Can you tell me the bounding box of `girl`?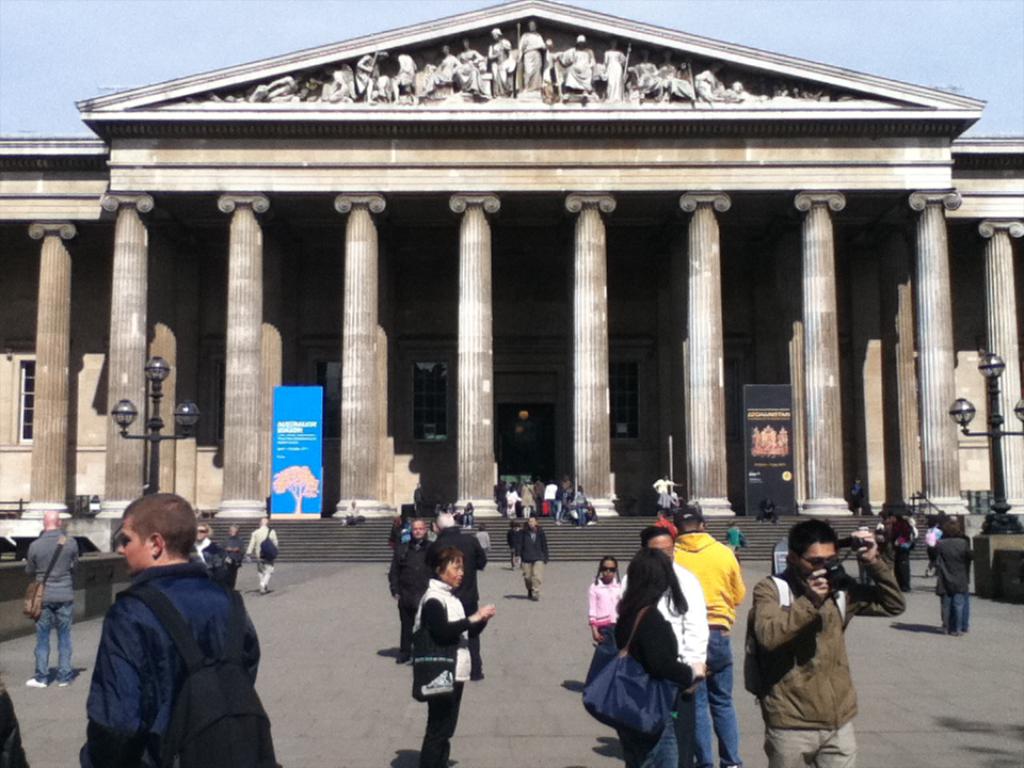
select_region(592, 555, 623, 641).
